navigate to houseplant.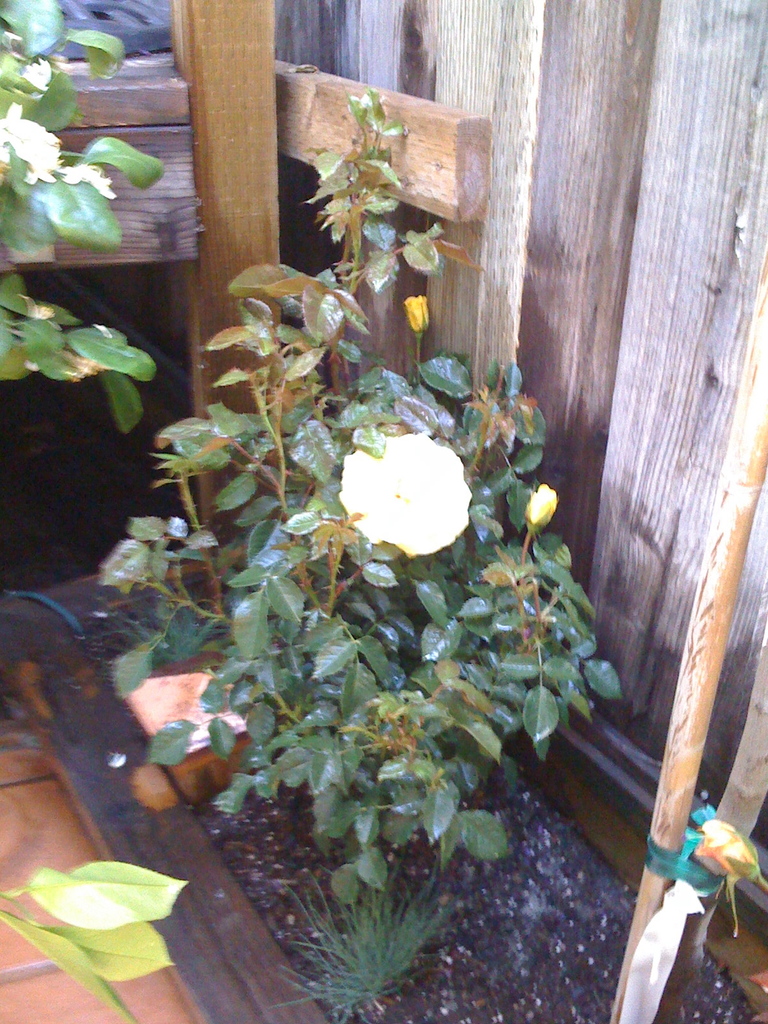
Navigation target: bbox(0, 0, 147, 451).
